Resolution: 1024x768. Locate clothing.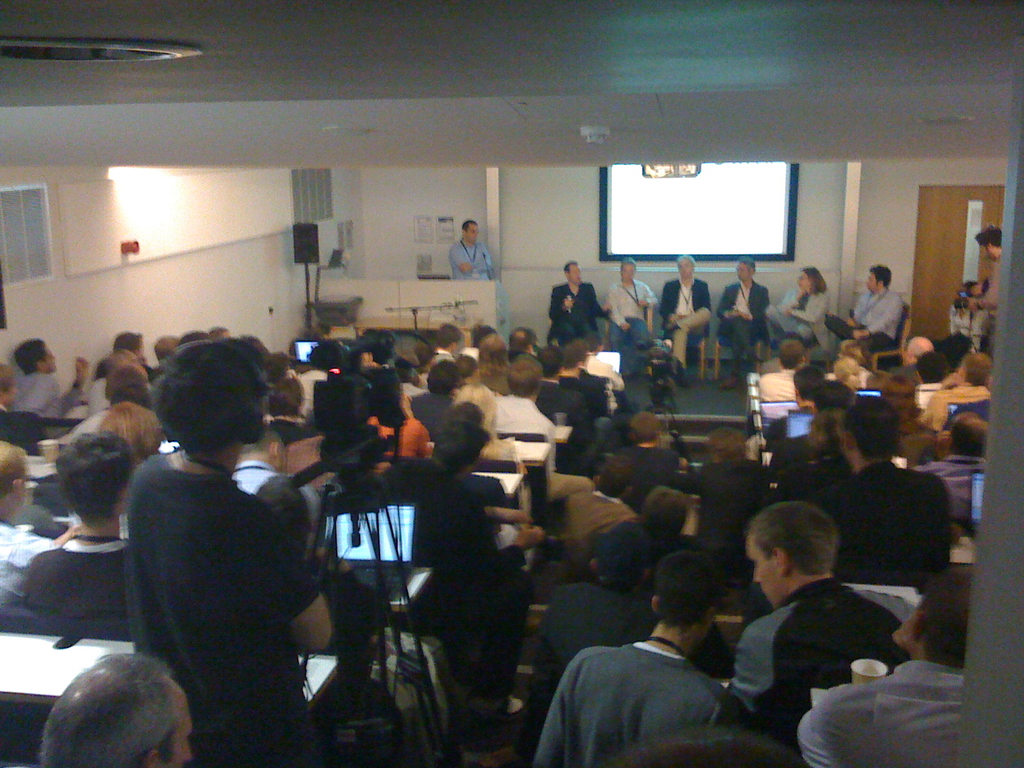
BBox(825, 286, 906, 355).
